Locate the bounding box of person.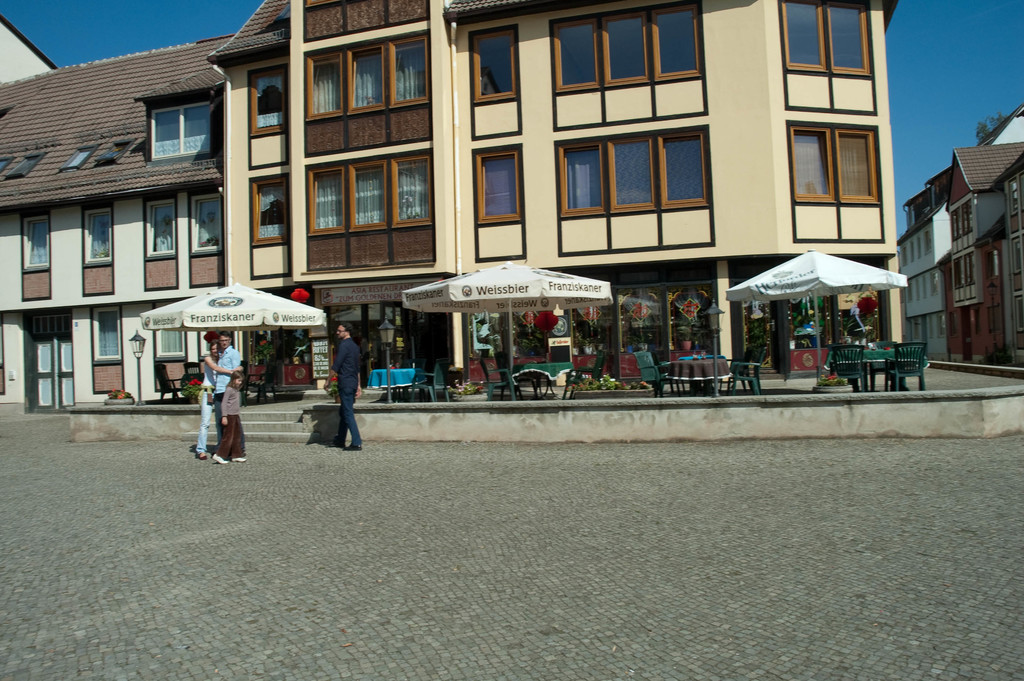
Bounding box: crop(211, 368, 247, 467).
